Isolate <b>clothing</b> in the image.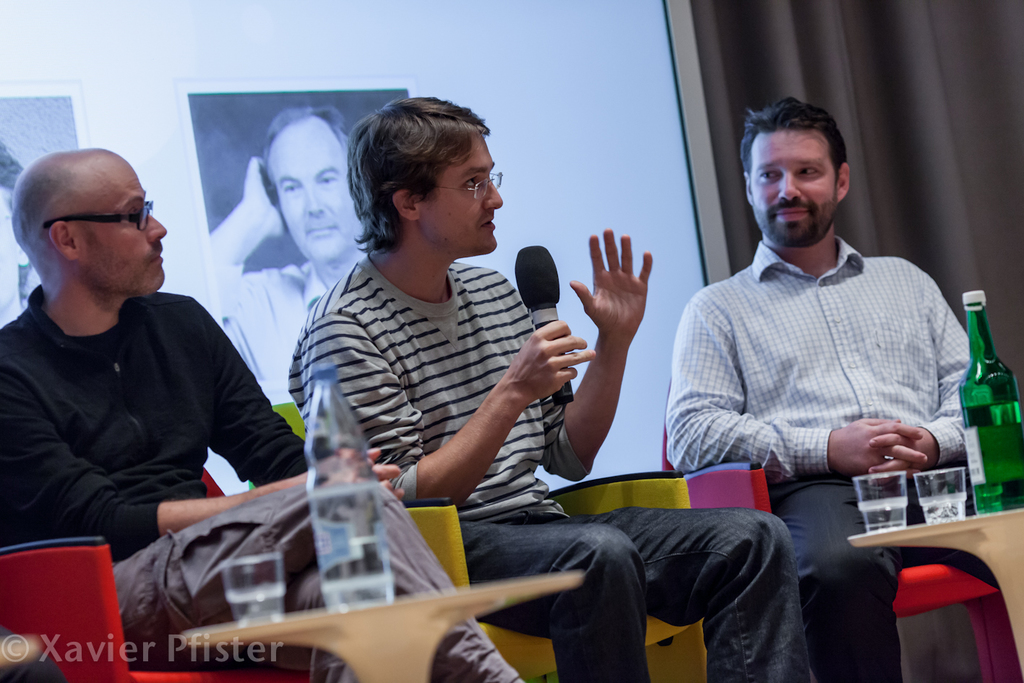
Isolated region: [661,240,985,496].
